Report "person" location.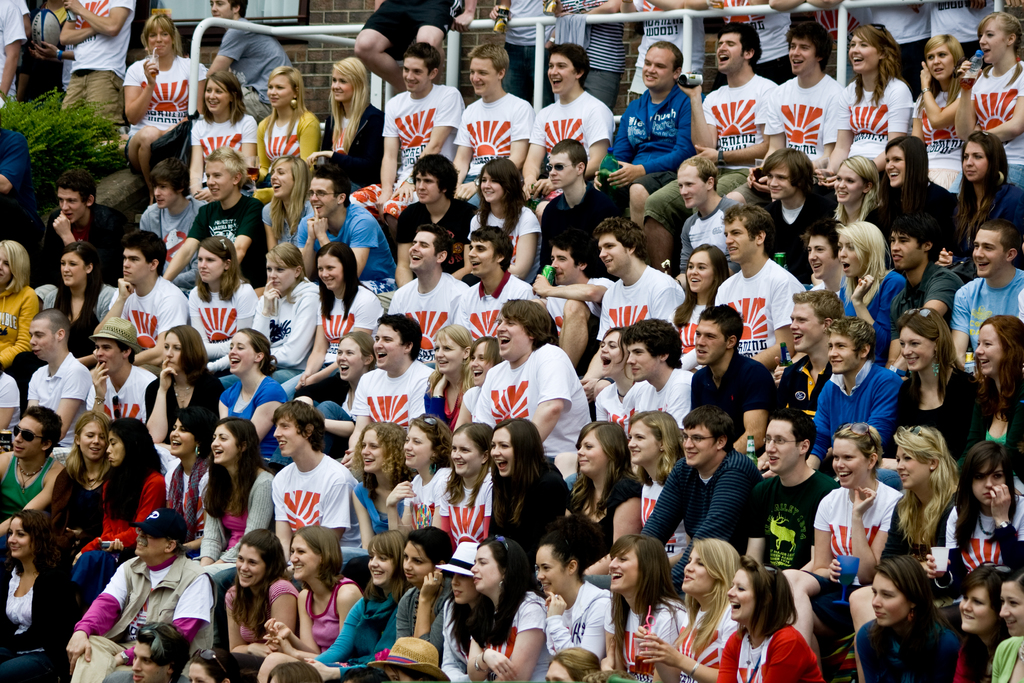
Report: locate(0, 331, 24, 441).
